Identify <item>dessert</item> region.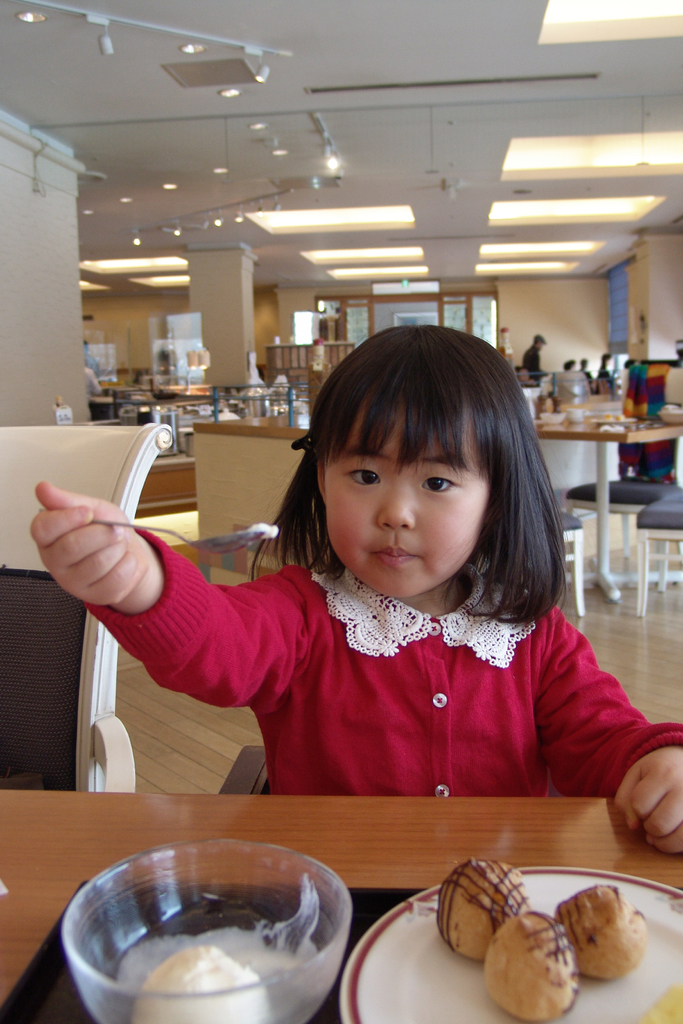
Region: (x1=536, y1=890, x2=659, y2=1001).
